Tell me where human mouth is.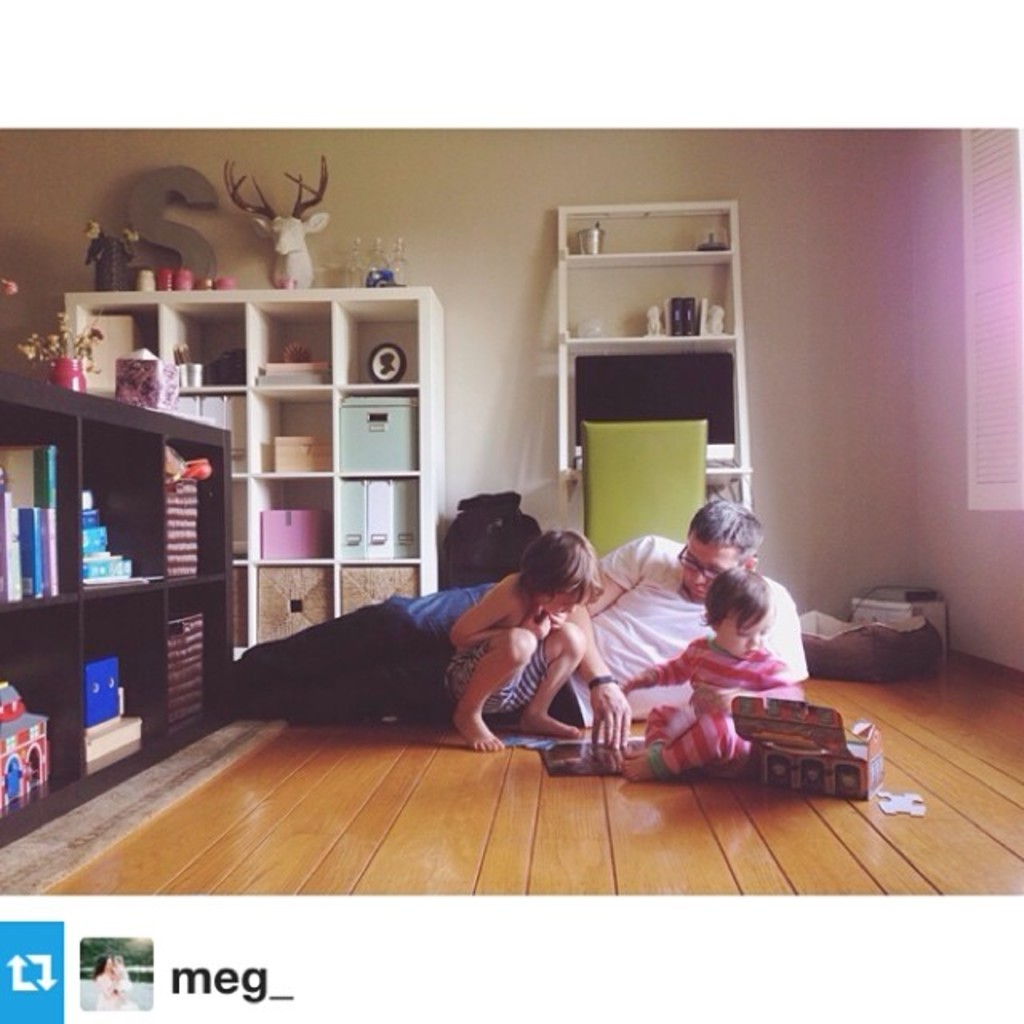
human mouth is at pyautogui.locateOnScreen(688, 586, 701, 594).
